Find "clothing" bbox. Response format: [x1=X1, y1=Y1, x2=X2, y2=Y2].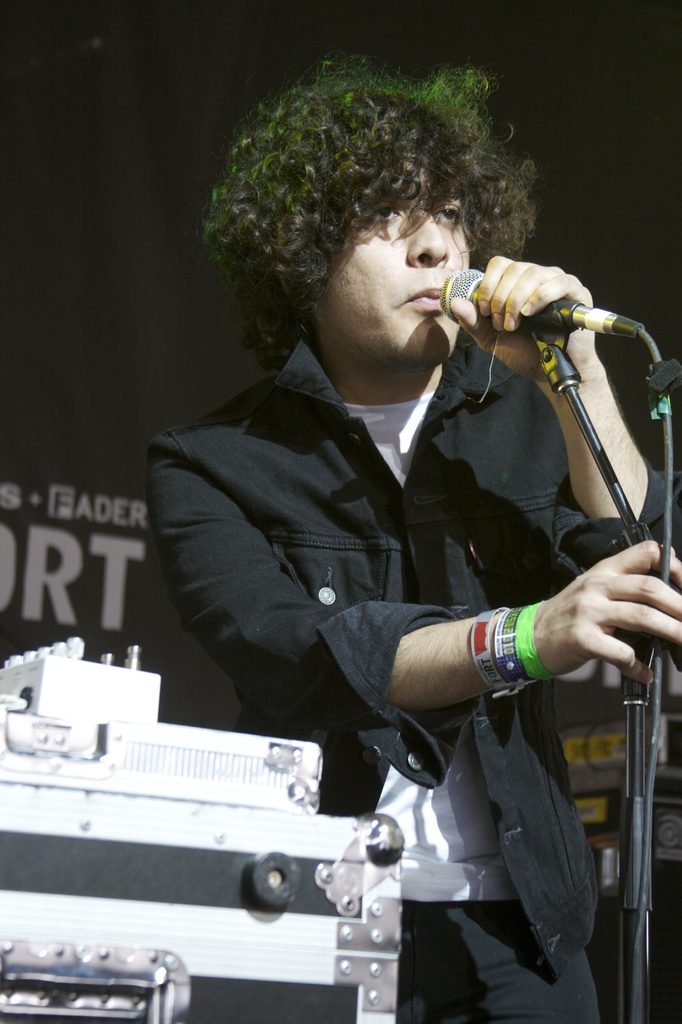
[x1=140, y1=330, x2=681, y2=1023].
